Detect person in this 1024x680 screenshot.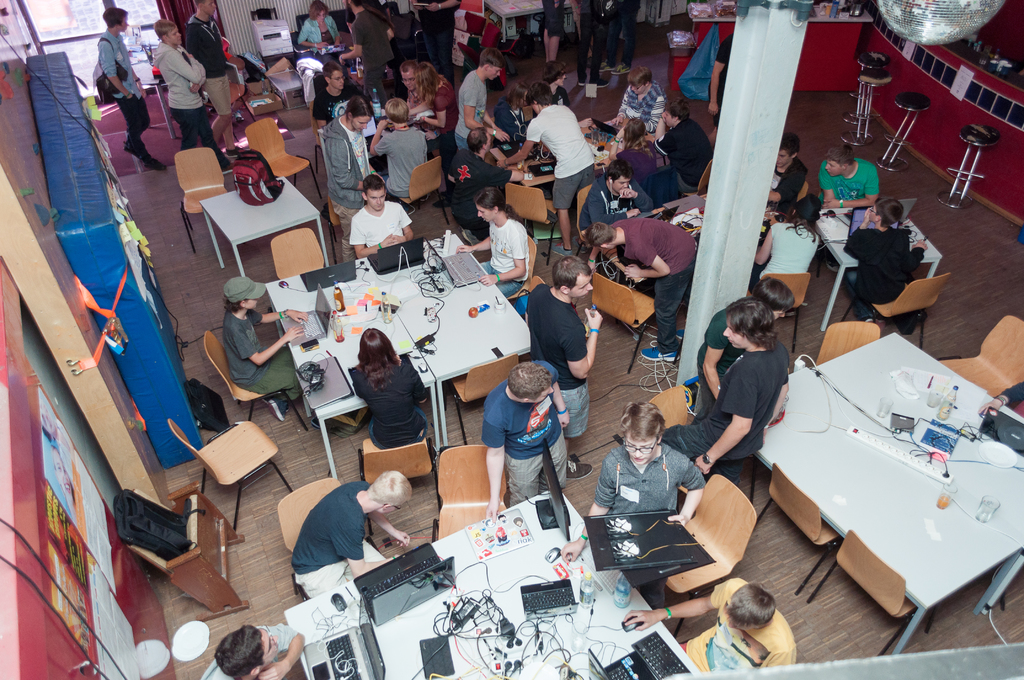
Detection: 314:53:358:145.
